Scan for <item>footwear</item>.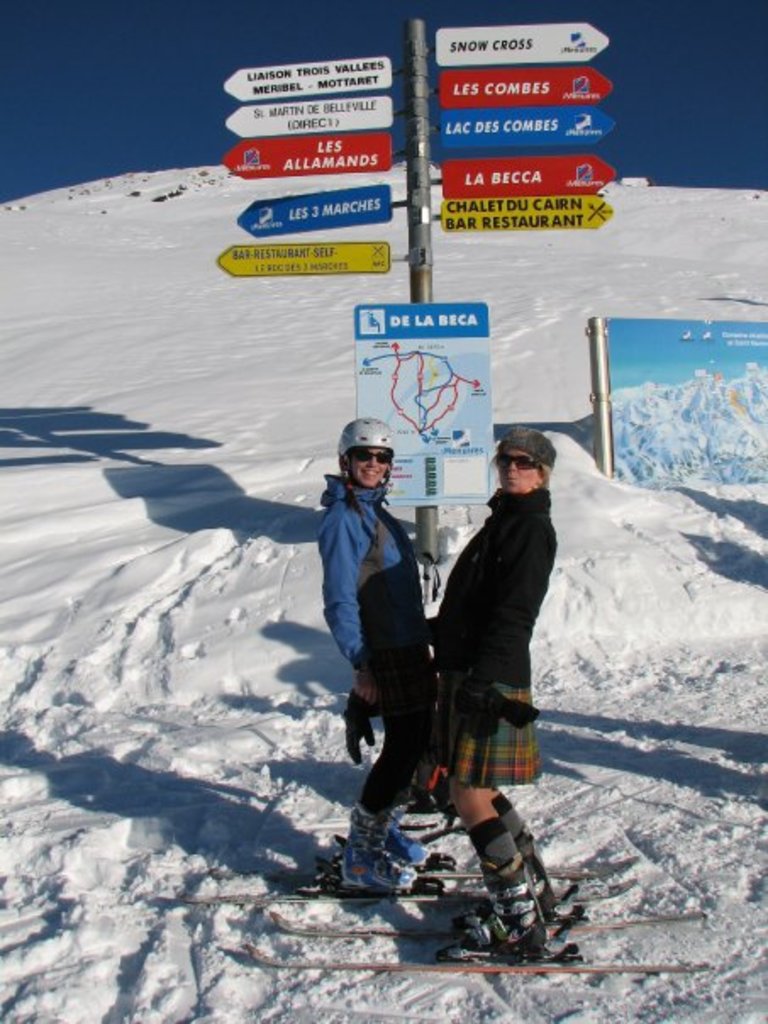
Scan result: 329 814 414 861.
